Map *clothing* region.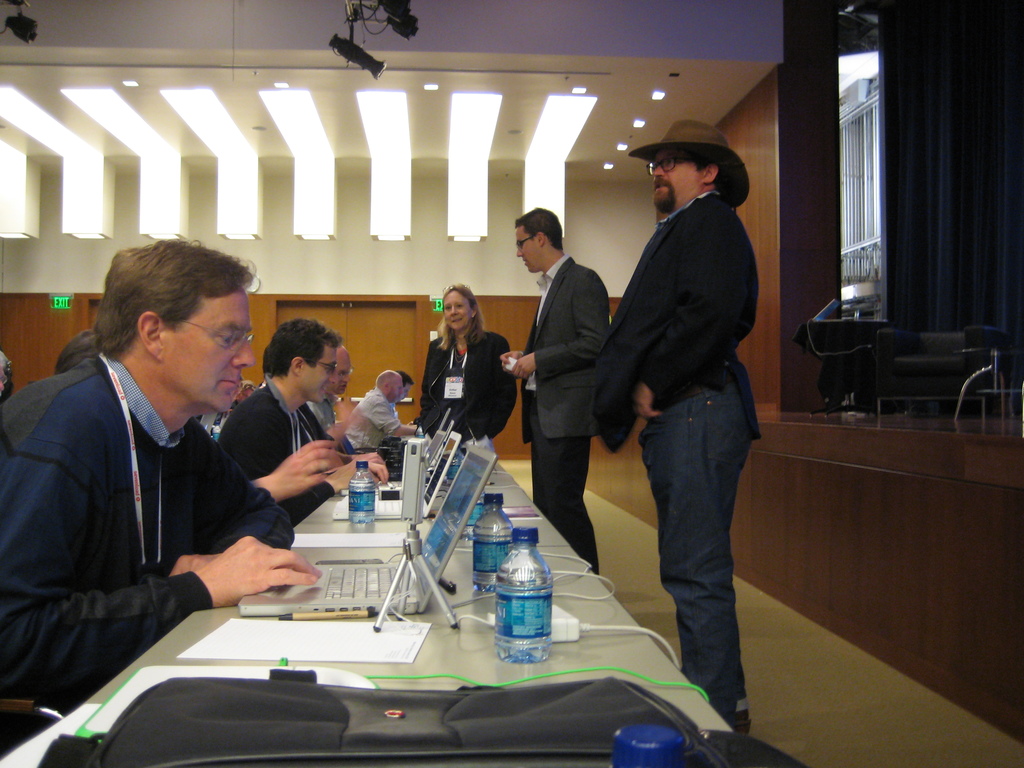
Mapped to bbox=[345, 387, 399, 451].
